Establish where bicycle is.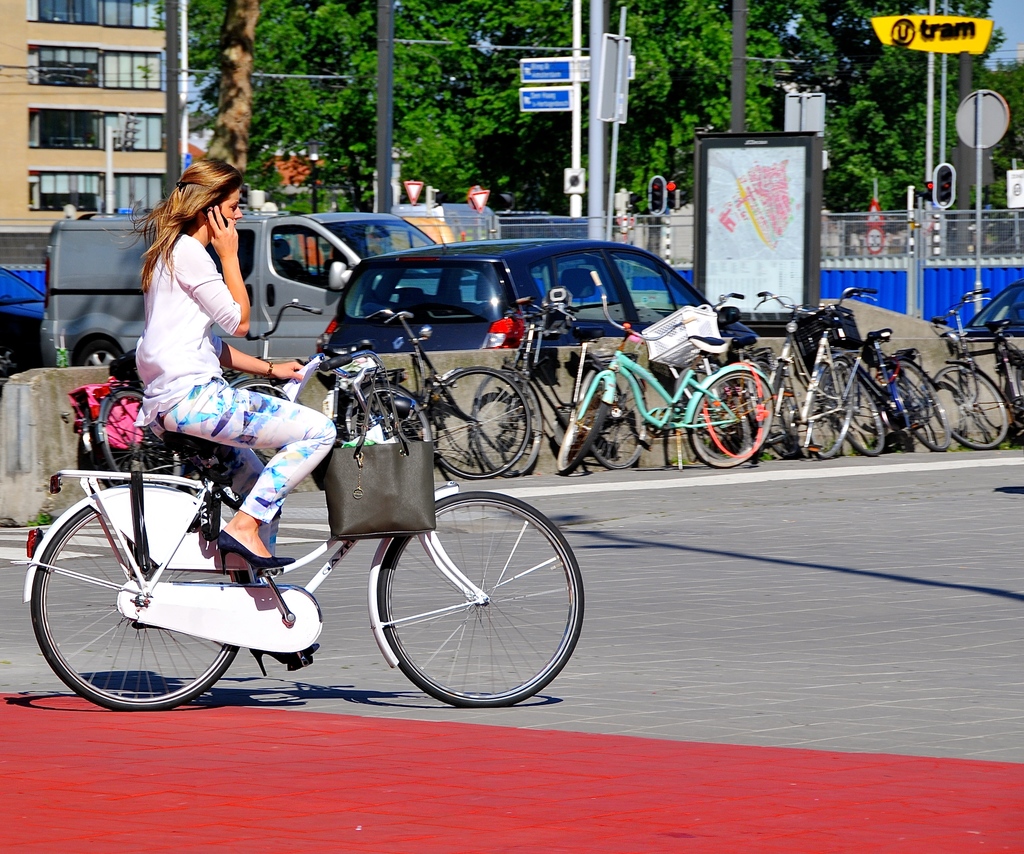
Established at <box>551,268,777,479</box>.
